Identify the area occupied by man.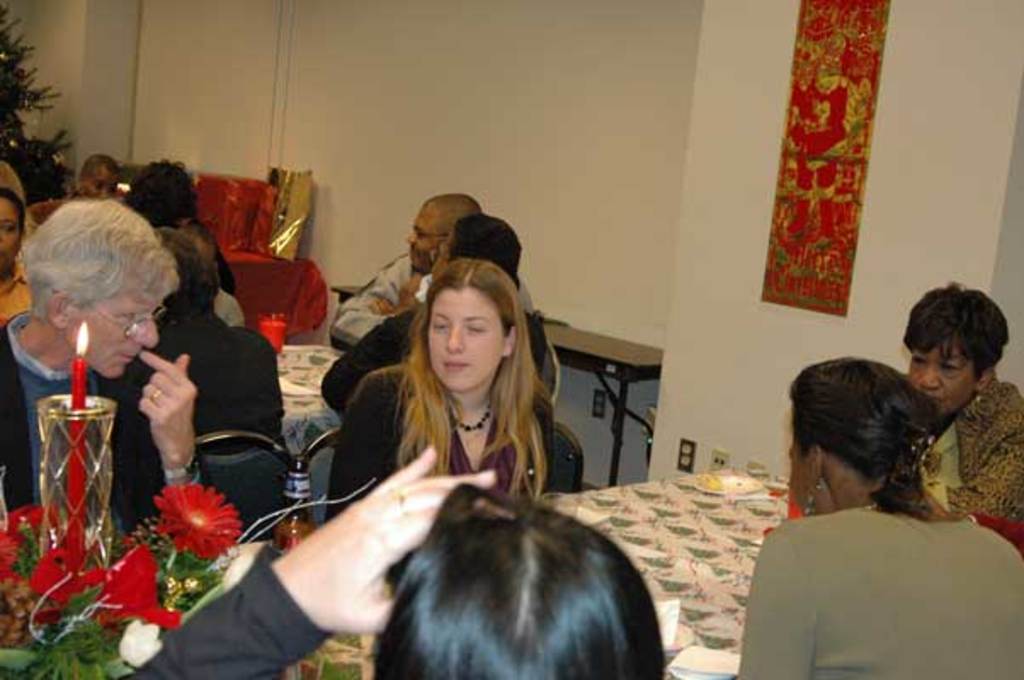
Area: (left=321, top=187, right=561, bottom=394).
